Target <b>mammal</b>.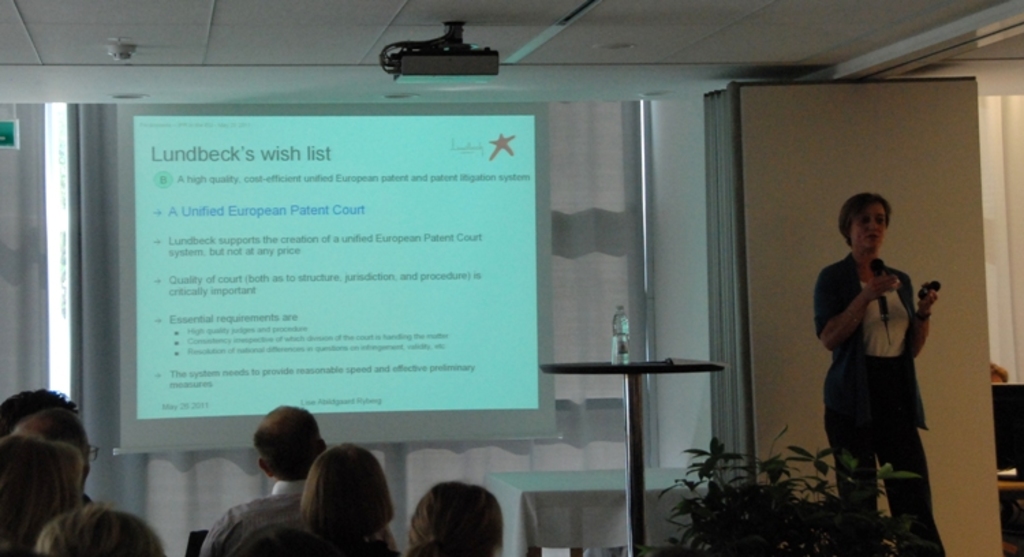
Target region: <region>811, 191, 950, 556</region>.
